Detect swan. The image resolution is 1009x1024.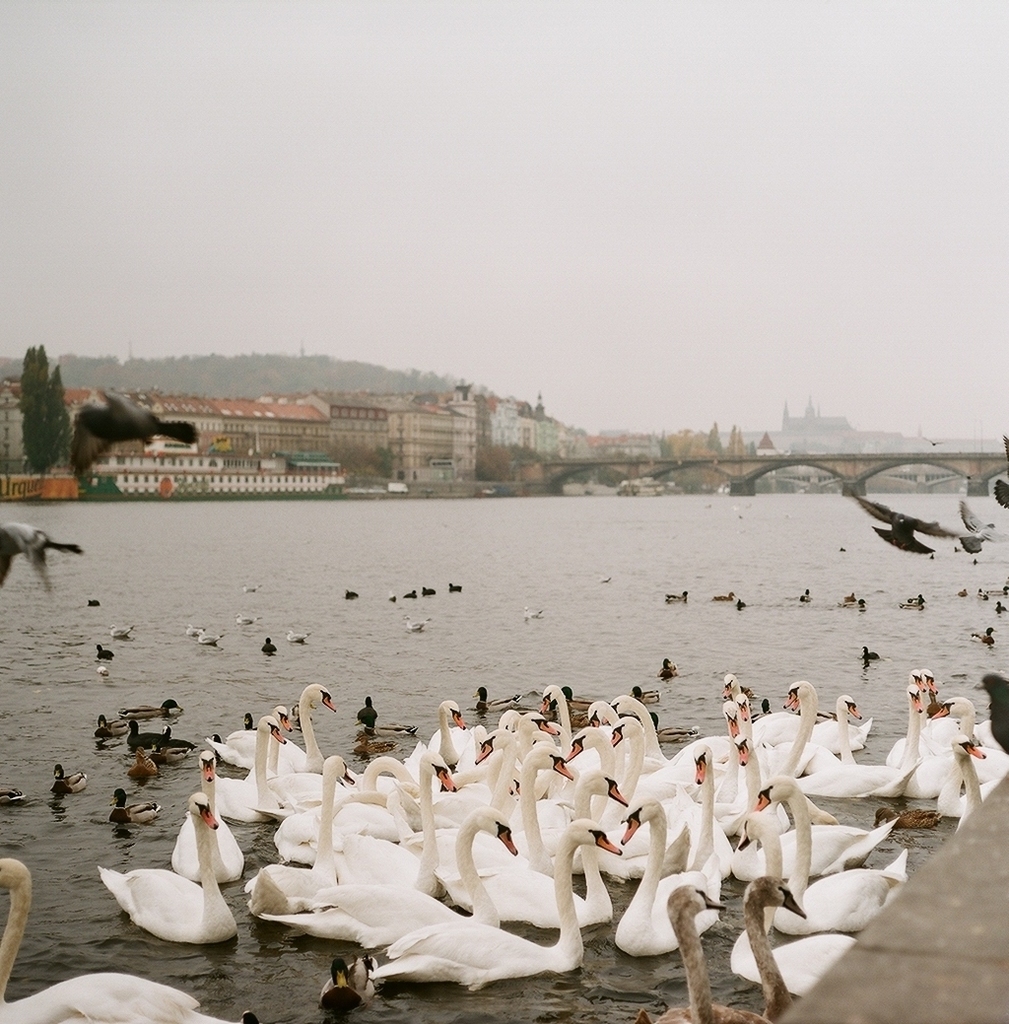
{"left": 420, "top": 584, "right": 436, "bottom": 597}.
